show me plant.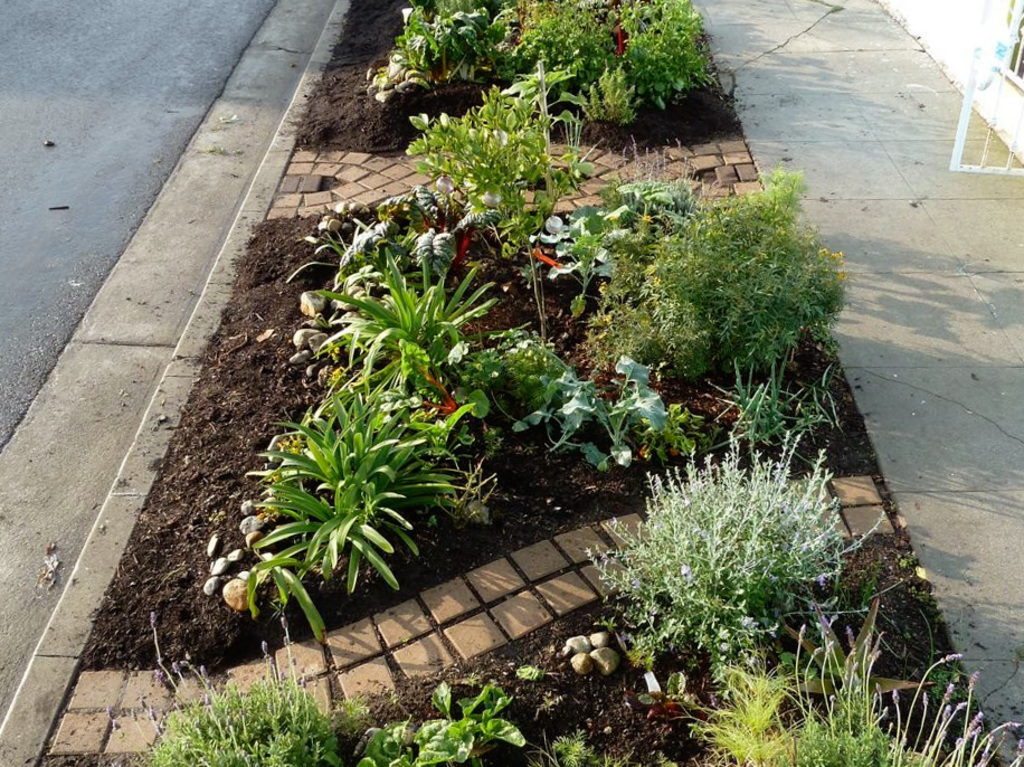
plant is here: (332,188,504,287).
